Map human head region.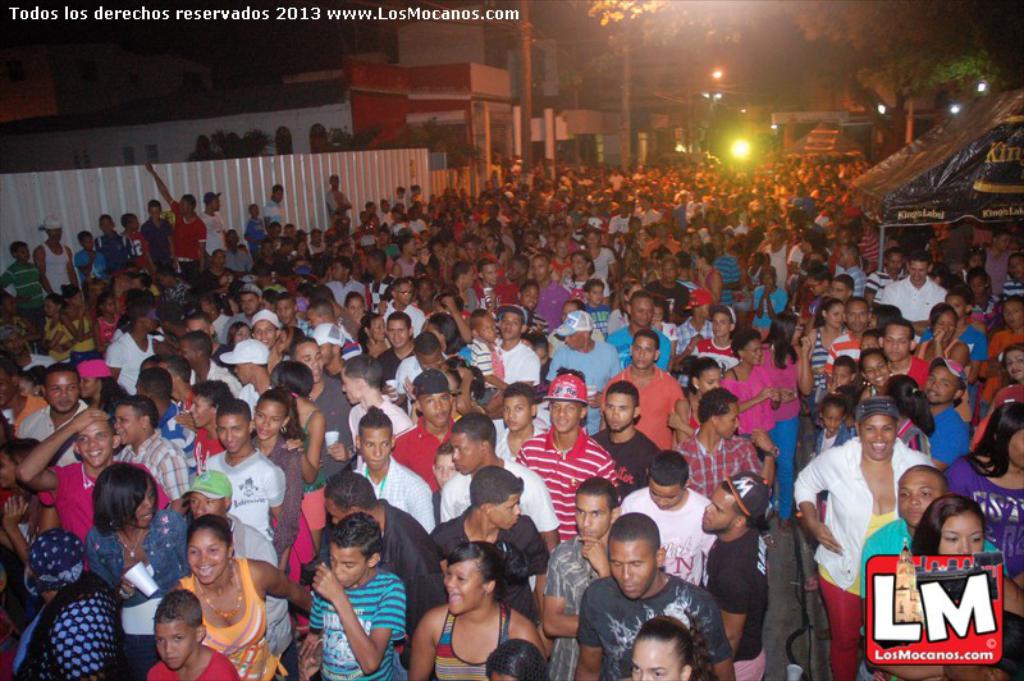
Mapped to <box>707,303,735,333</box>.
